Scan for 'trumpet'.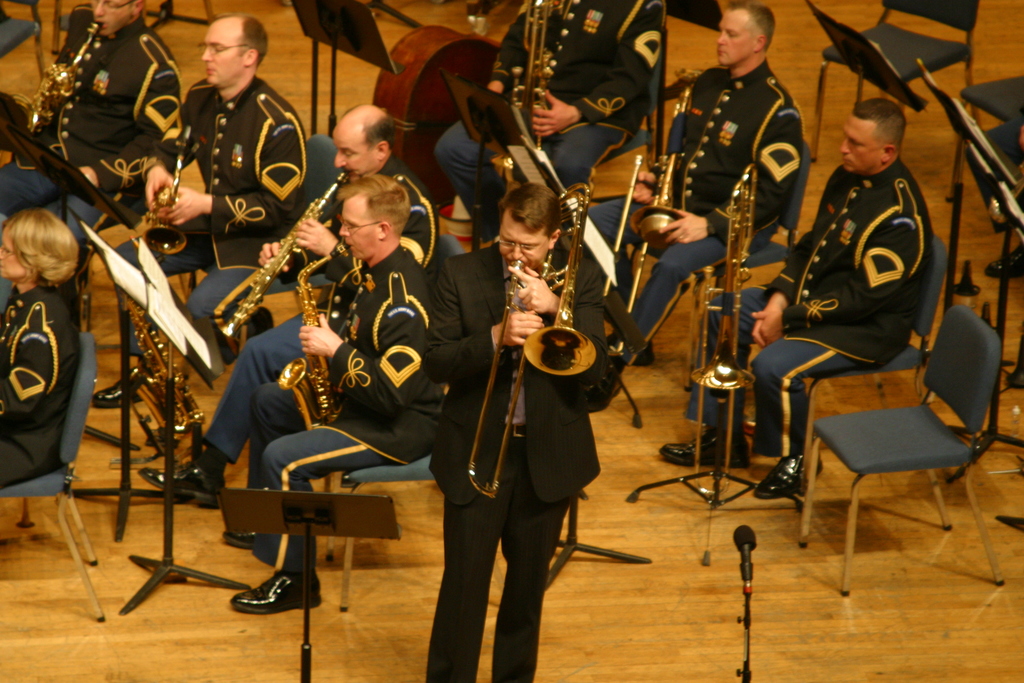
Scan result: <box>467,178,598,498</box>.
